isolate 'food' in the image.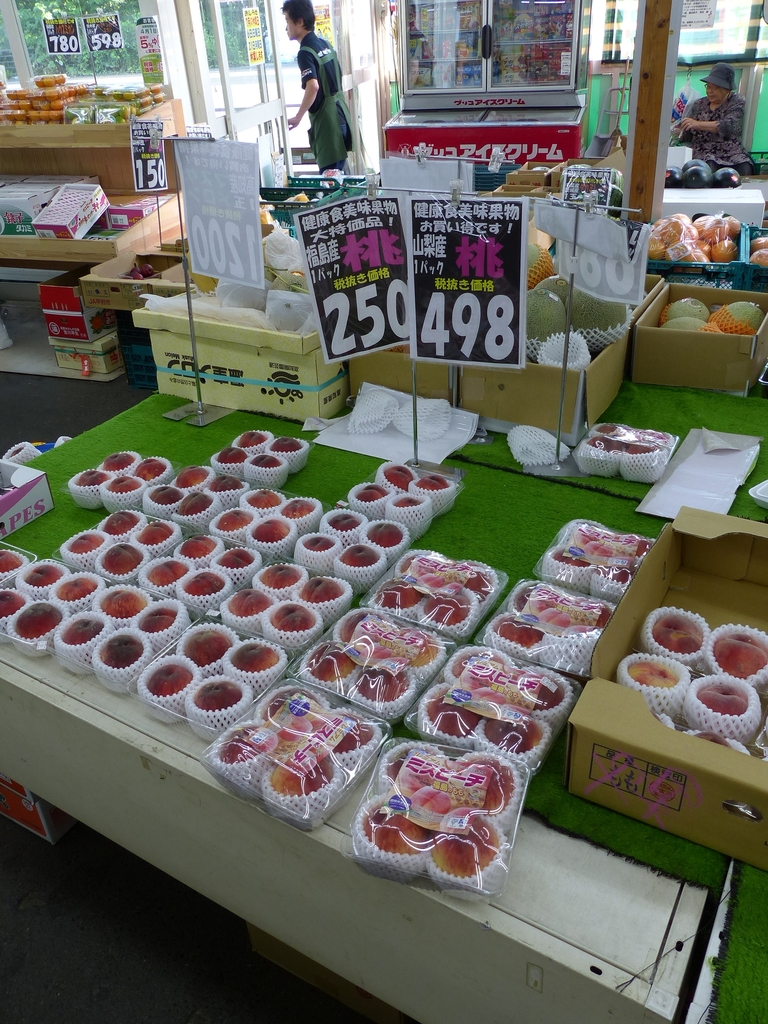
Isolated region: left=70, top=617, right=93, bottom=646.
